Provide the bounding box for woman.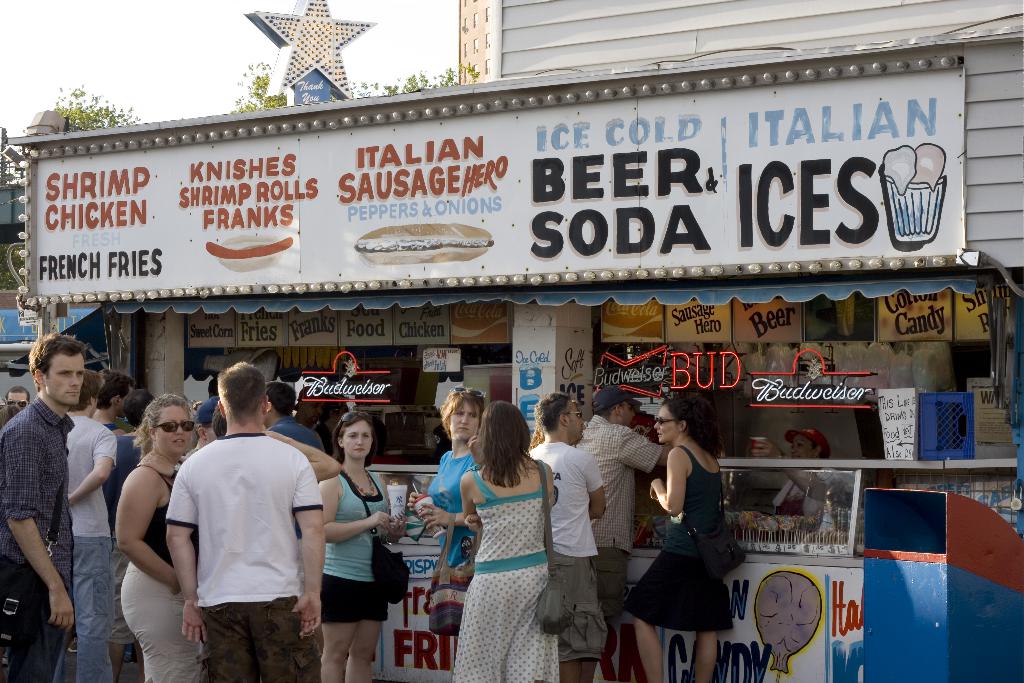
crop(303, 413, 401, 678).
